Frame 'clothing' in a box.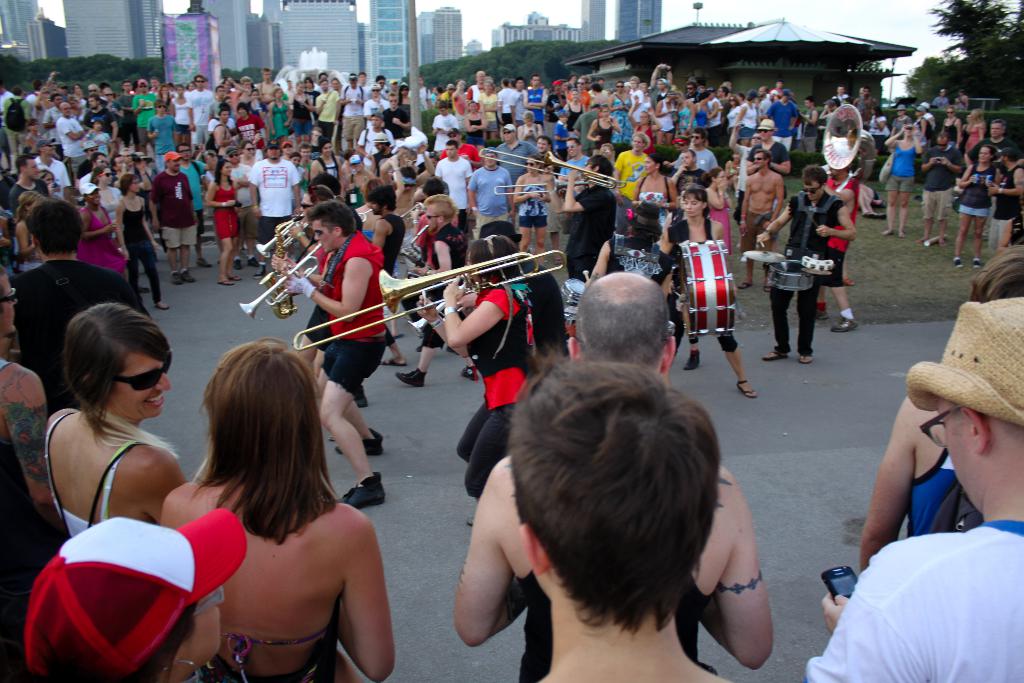
x1=353, y1=124, x2=394, y2=162.
